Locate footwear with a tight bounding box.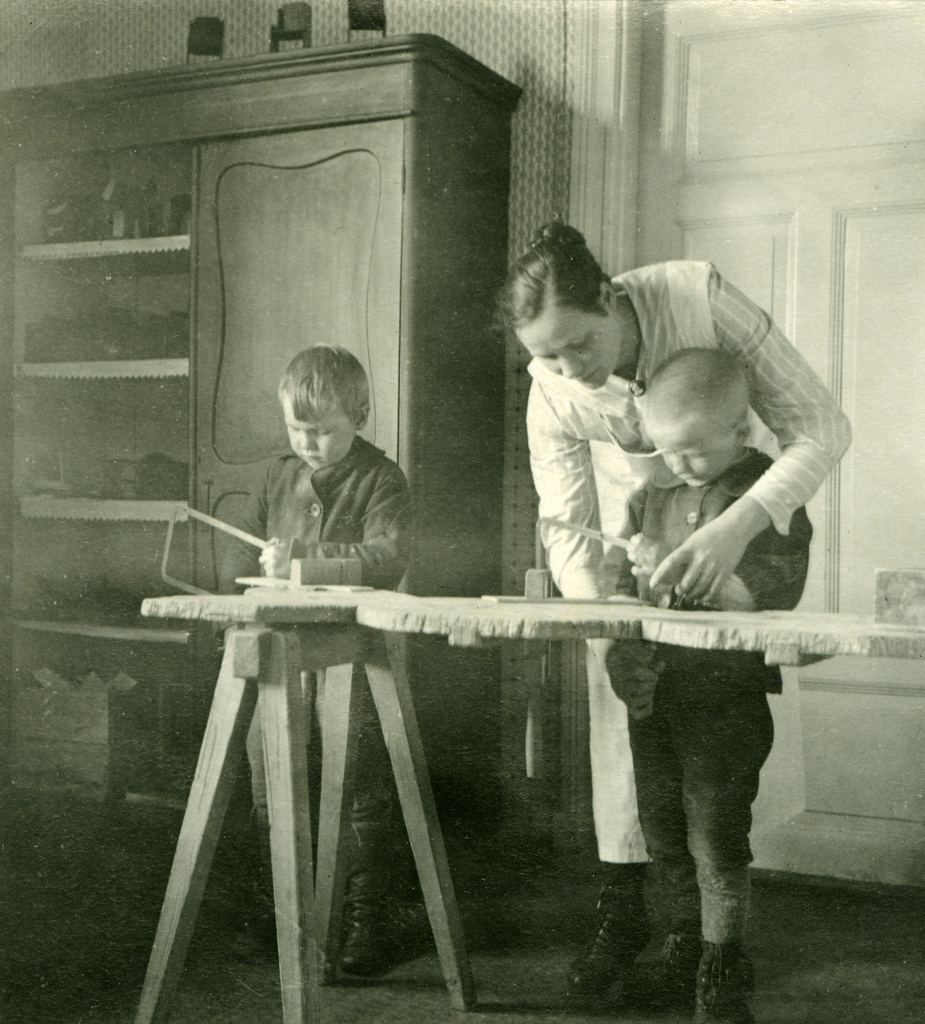
(644, 935, 702, 1014).
